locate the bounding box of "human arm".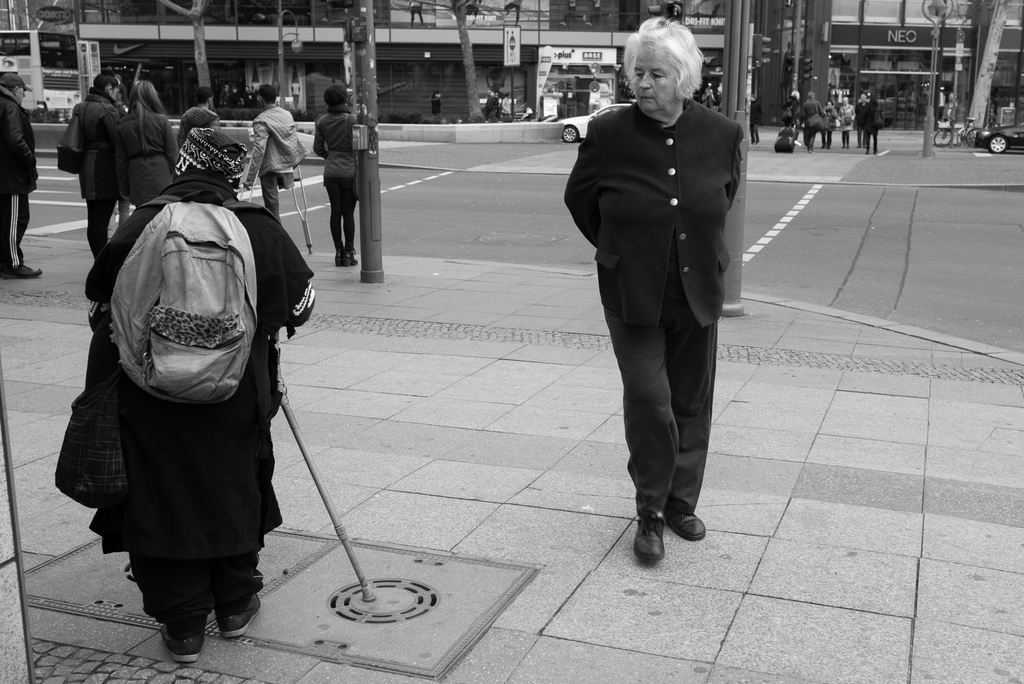
Bounding box: rect(84, 199, 159, 302).
